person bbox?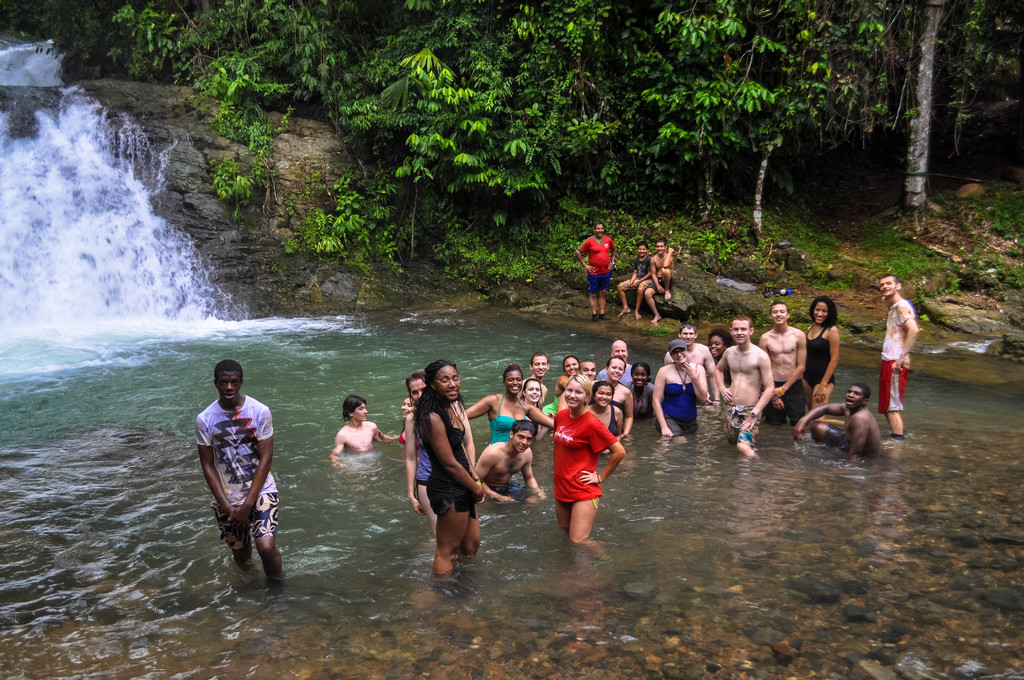
left=522, top=355, right=552, bottom=403
